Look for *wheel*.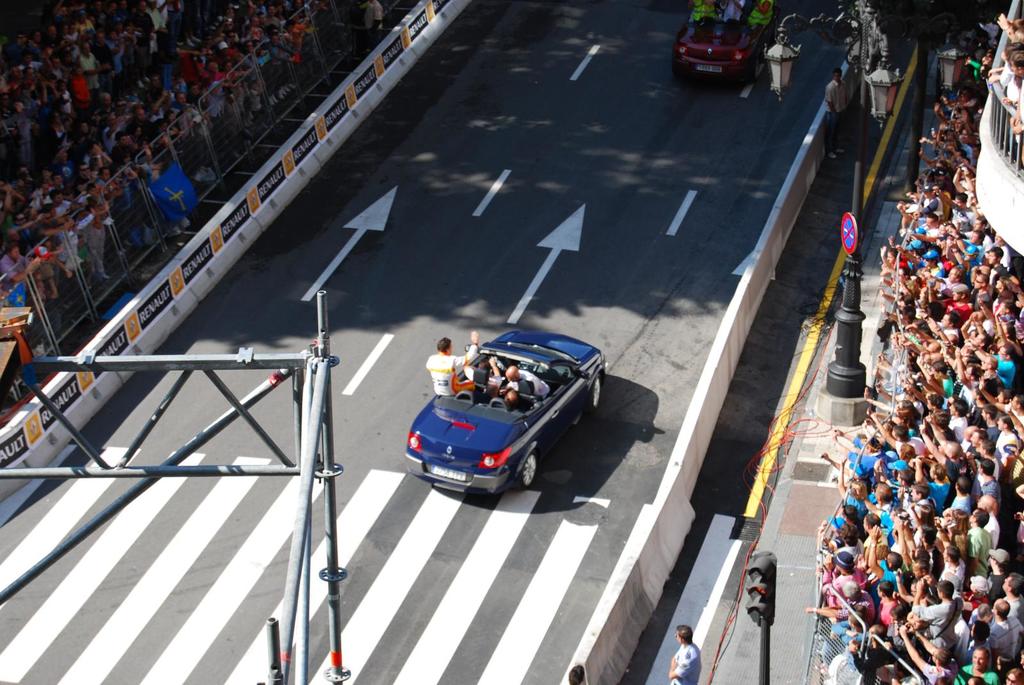
Found: 753:45:770:80.
